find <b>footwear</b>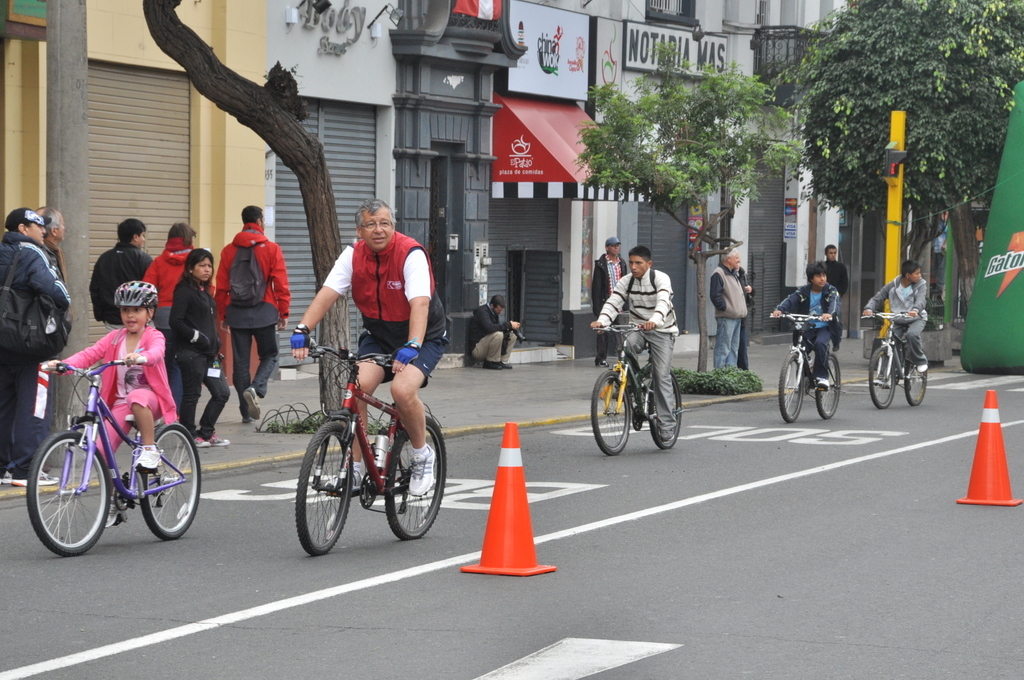
box=[132, 441, 162, 474]
